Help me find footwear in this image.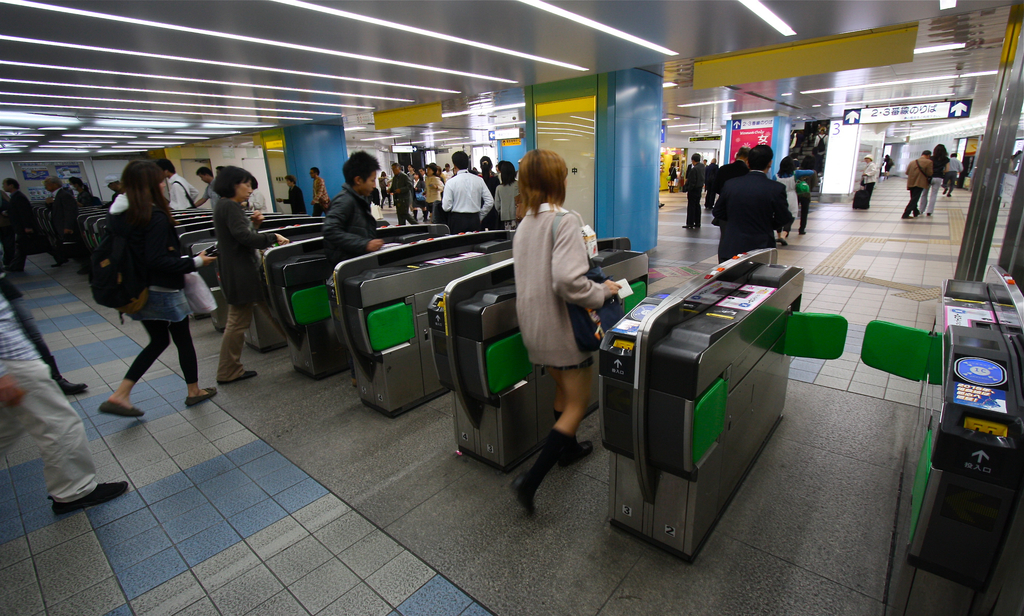
Found it: rect(553, 409, 595, 468).
